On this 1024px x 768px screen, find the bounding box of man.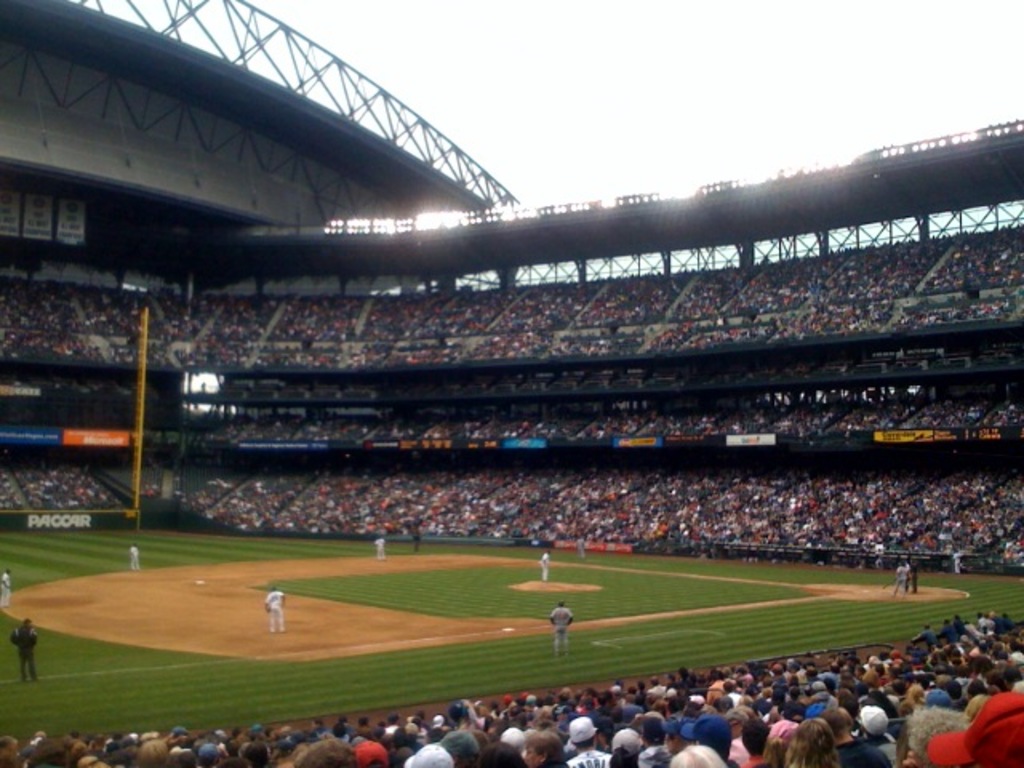
Bounding box: x1=11 y1=613 x2=42 y2=682.
